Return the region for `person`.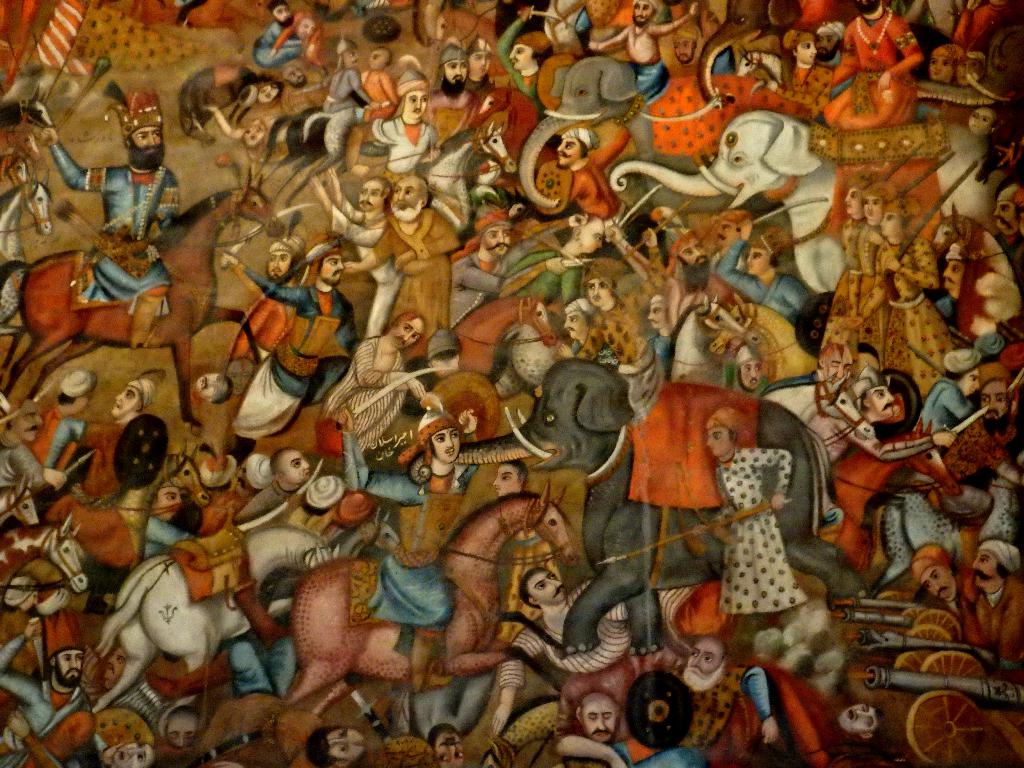
359/42/400/129.
